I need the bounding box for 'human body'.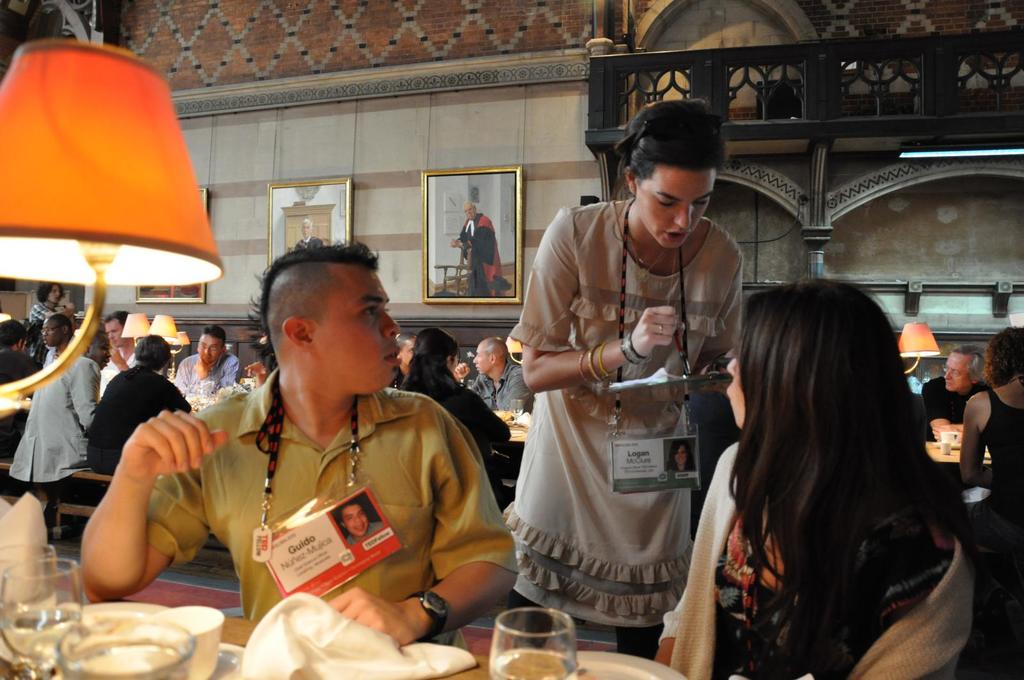
Here it is: box=[503, 131, 762, 667].
